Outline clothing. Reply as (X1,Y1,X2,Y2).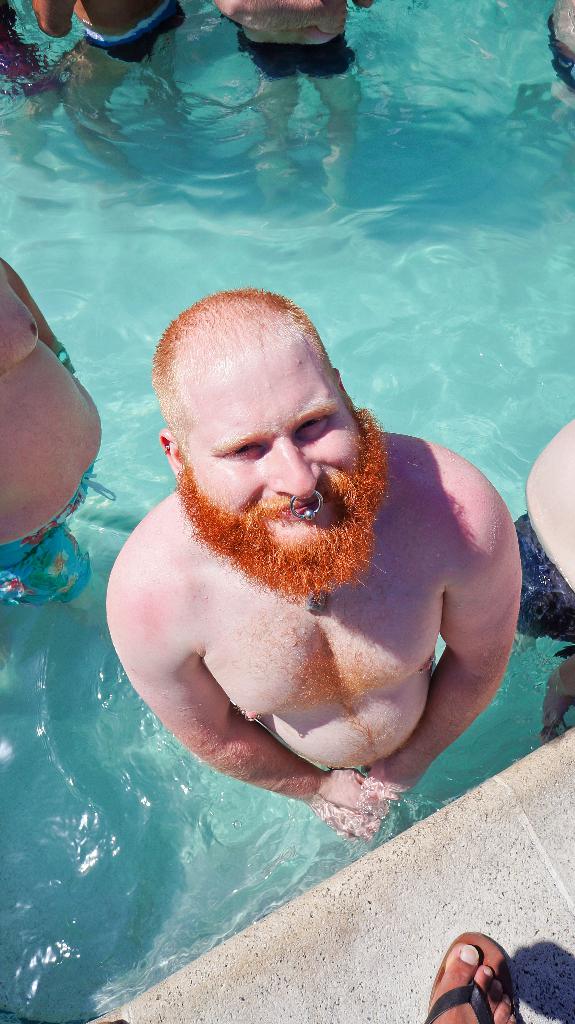
(544,18,574,97).
